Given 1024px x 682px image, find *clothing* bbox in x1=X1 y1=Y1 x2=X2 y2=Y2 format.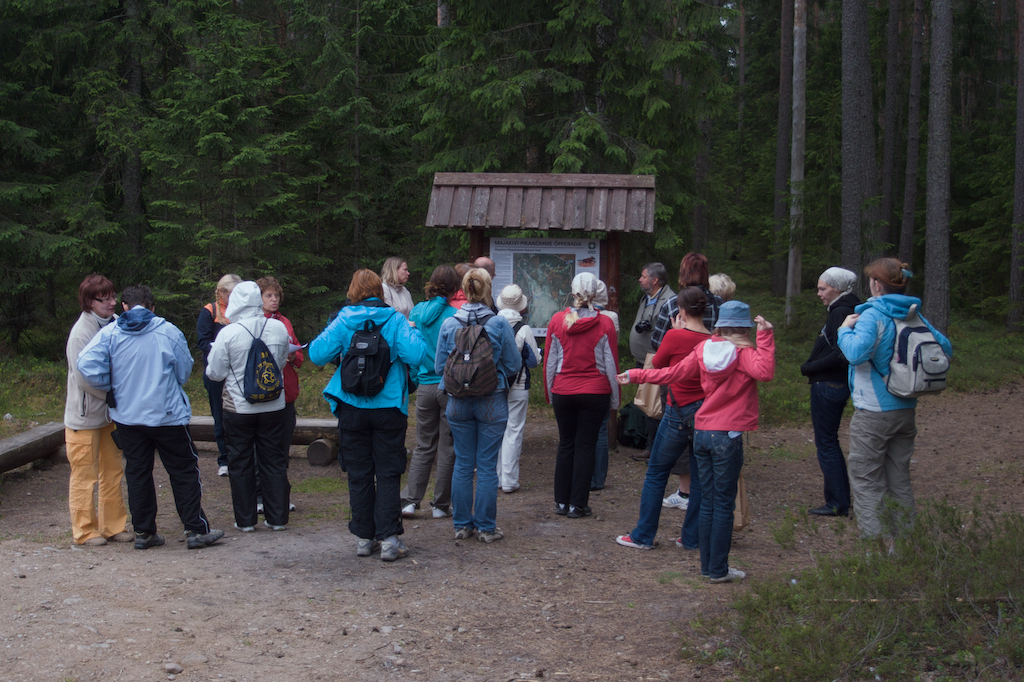
x1=308 y1=298 x2=425 y2=539.
